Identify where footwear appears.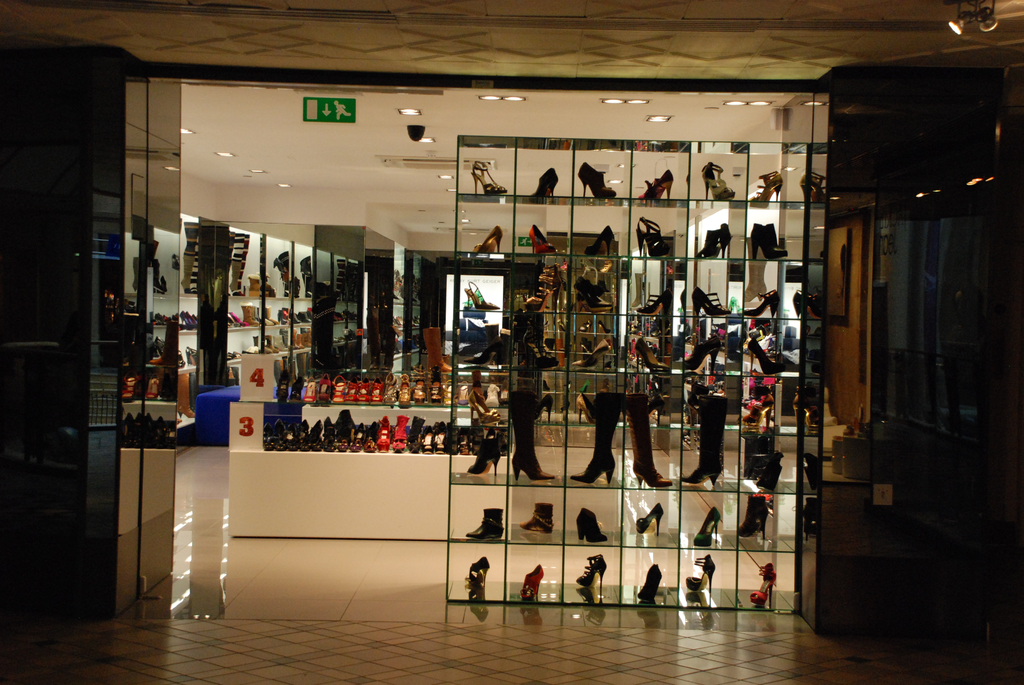
Appears at 797 169 827 203.
